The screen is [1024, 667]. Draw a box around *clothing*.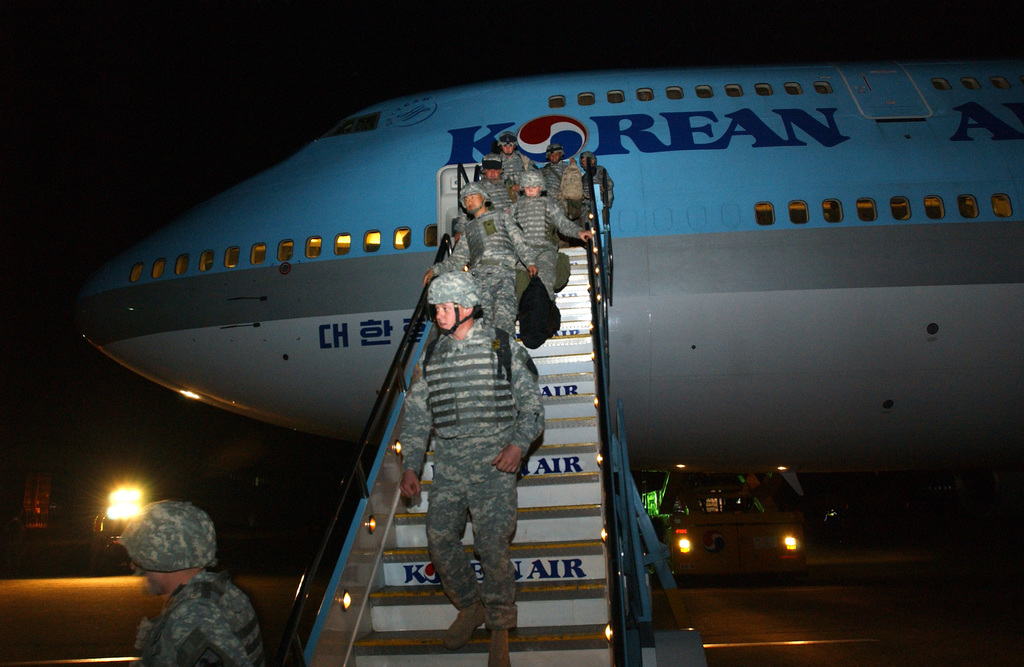
Rect(137, 566, 264, 666).
